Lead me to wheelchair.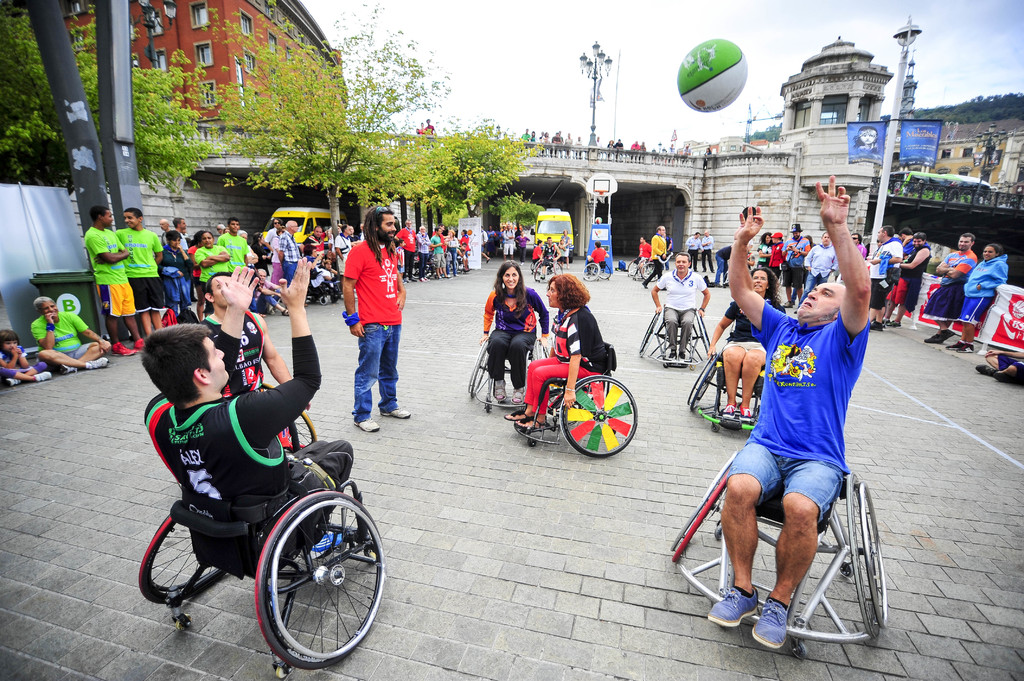
Lead to (581,260,610,280).
